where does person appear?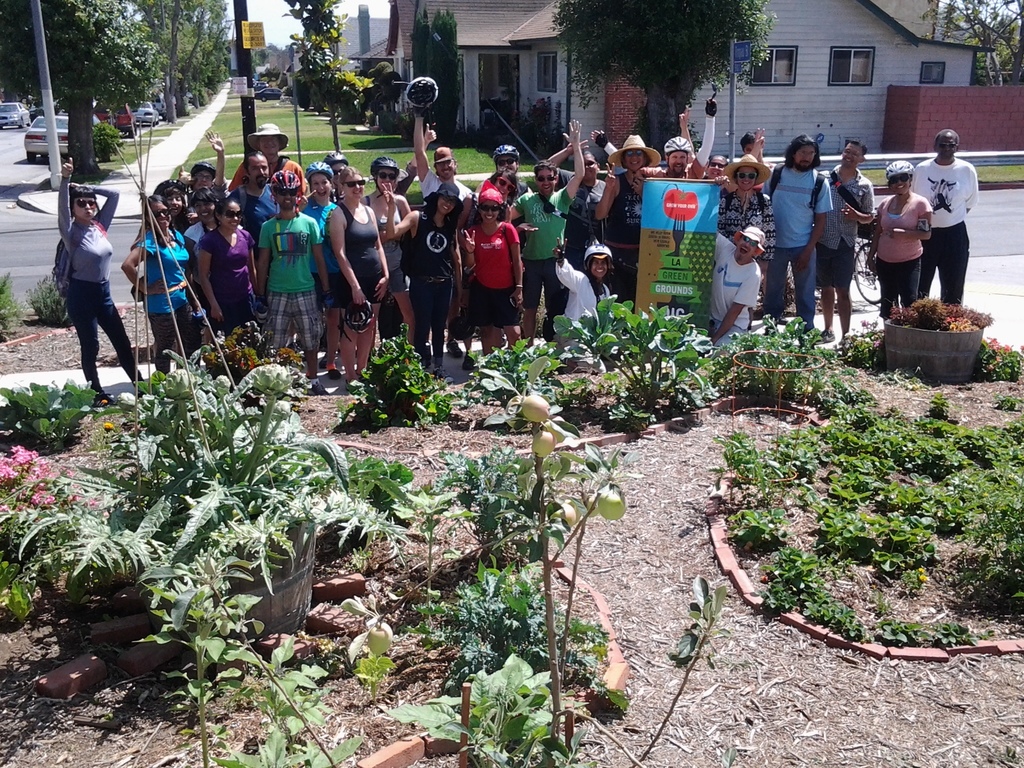
Appears at (595, 132, 666, 314).
